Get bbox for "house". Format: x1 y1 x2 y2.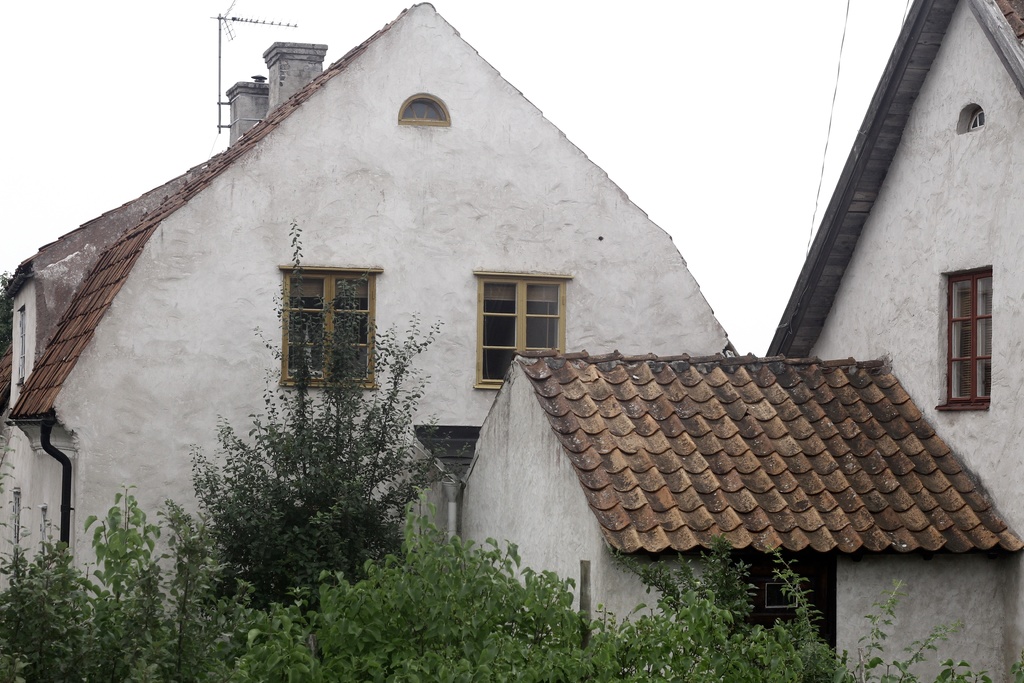
412 0 1023 682.
